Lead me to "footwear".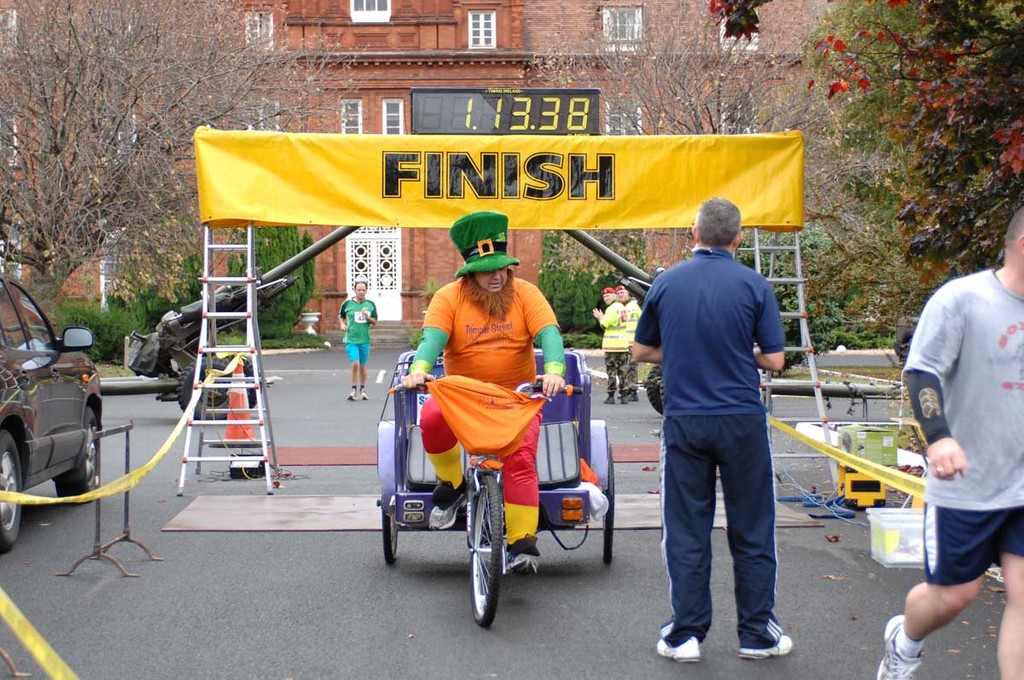
Lead to left=655, top=619, right=702, bottom=662.
